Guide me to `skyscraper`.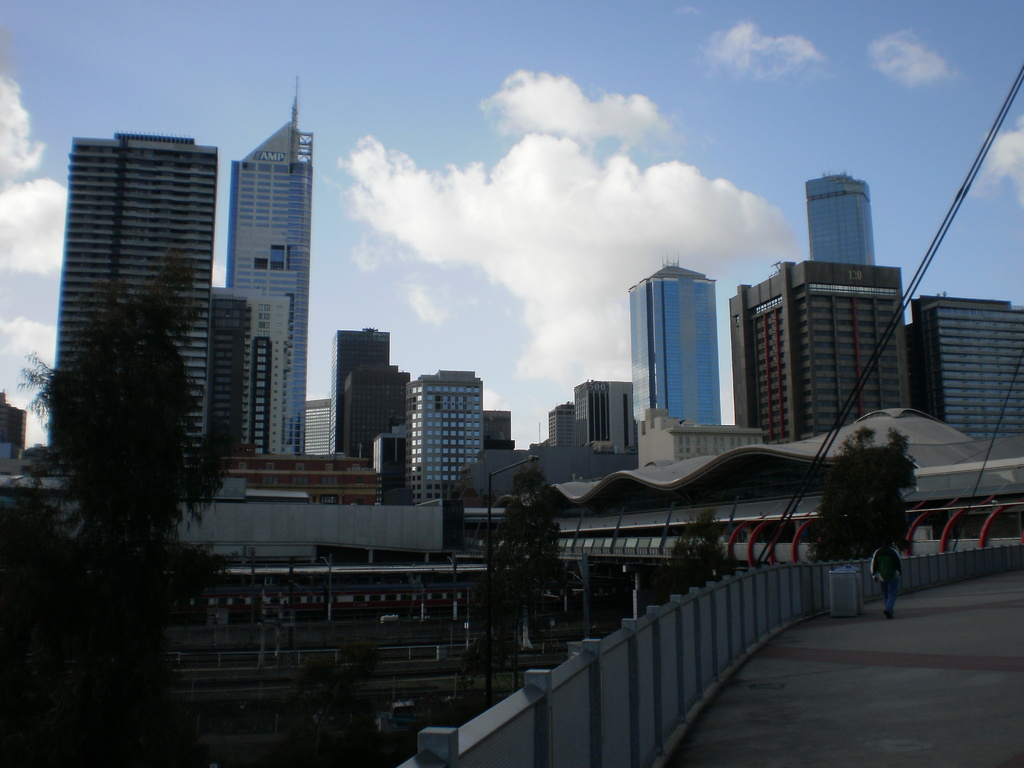
Guidance: left=301, top=384, right=335, bottom=461.
